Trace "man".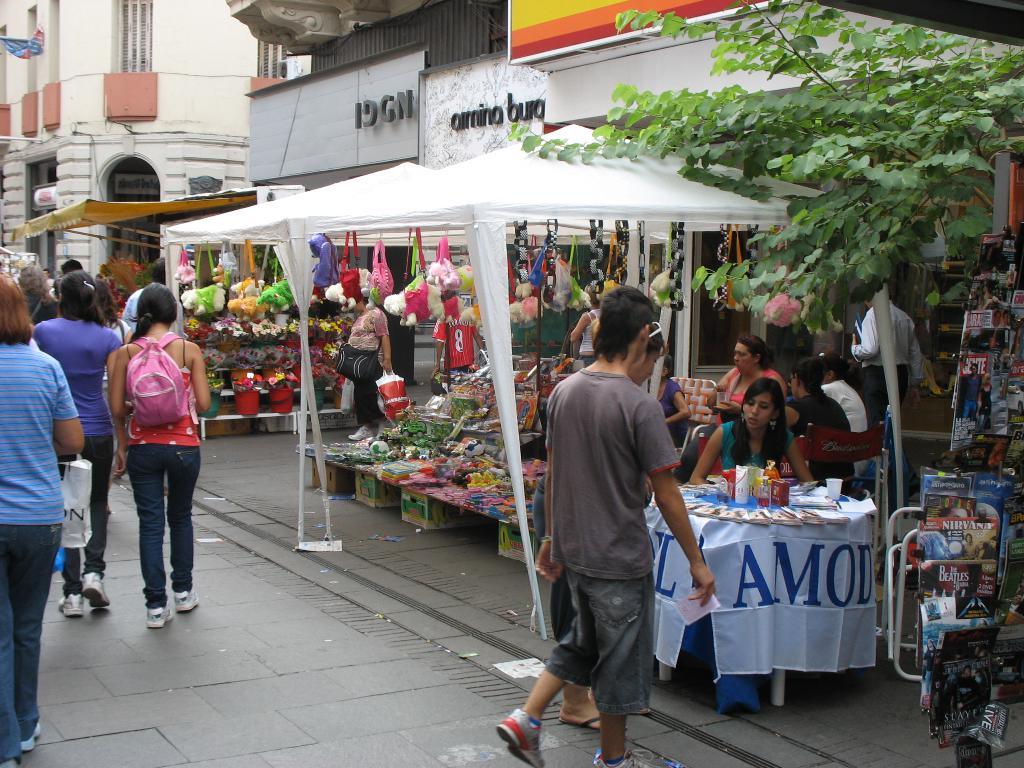
Traced to <box>849,296,925,492</box>.
